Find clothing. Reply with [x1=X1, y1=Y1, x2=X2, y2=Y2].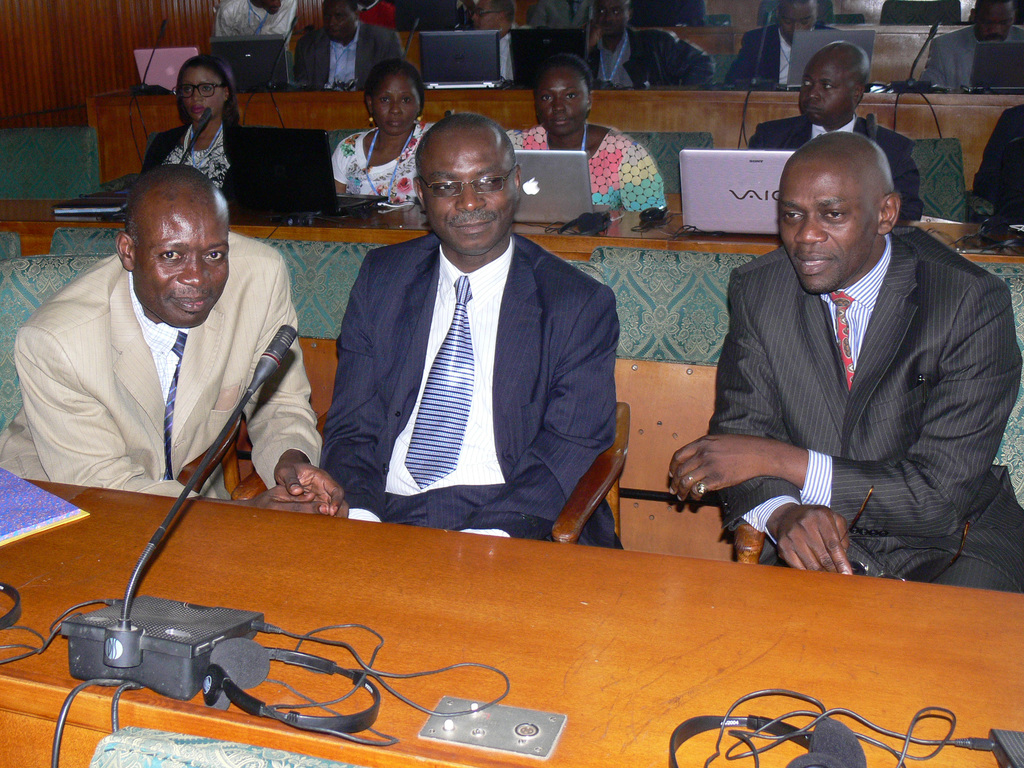
[x1=215, y1=0, x2=297, y2=47].
